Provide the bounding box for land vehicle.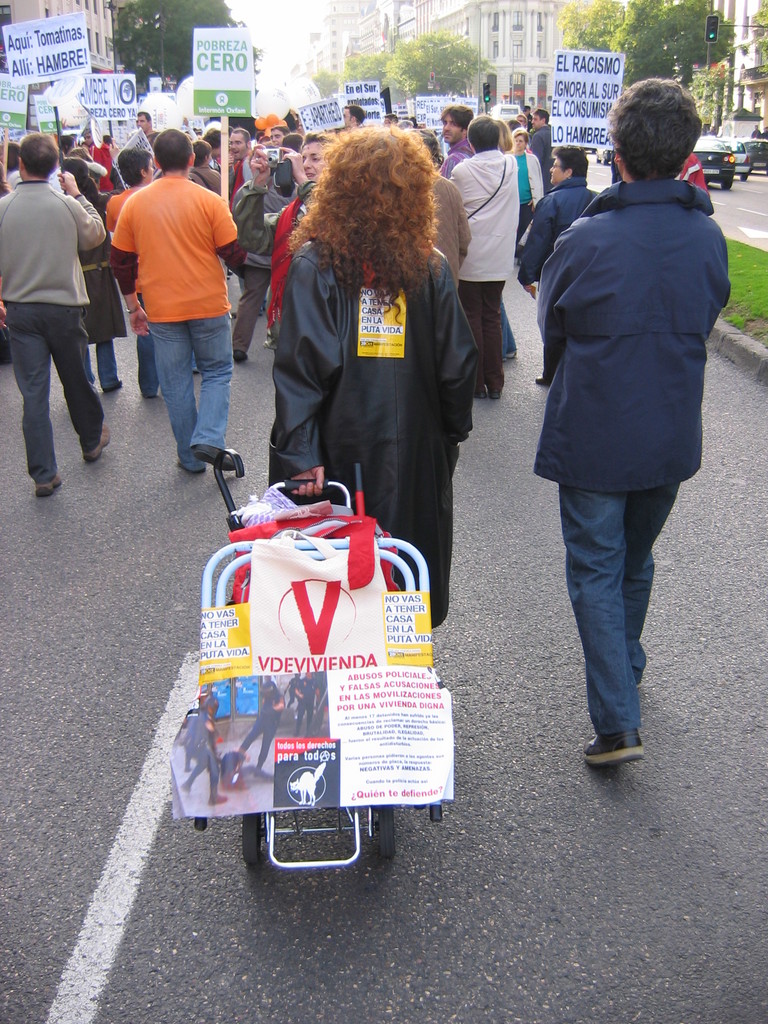
[184, 483, 467, 863].
